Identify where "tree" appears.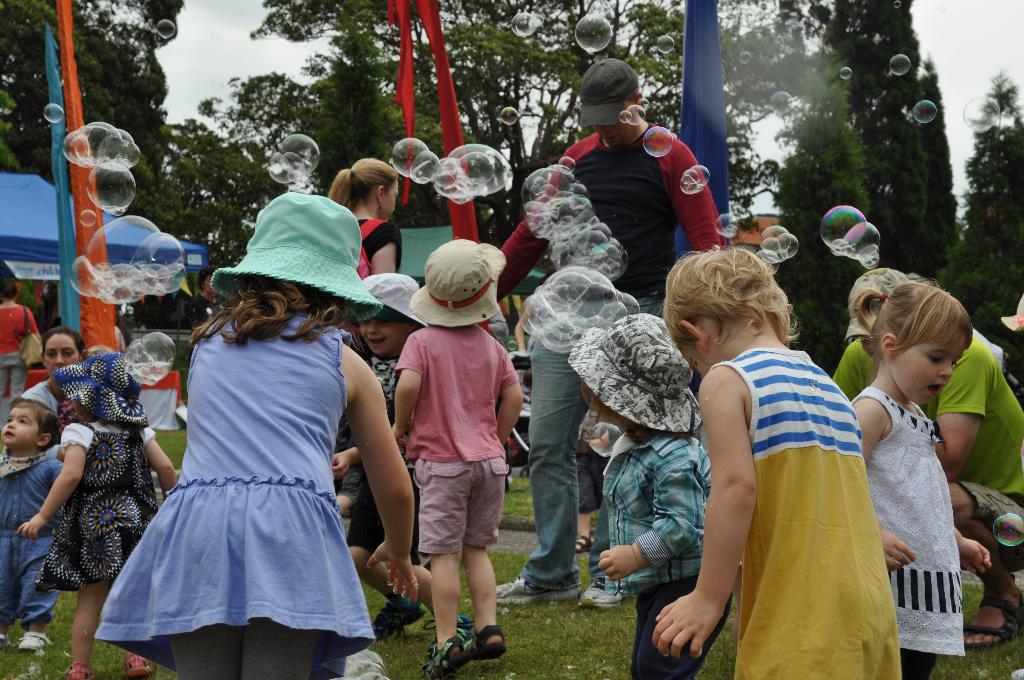
Appears at <region>760, 0, 964, 392</region>.
